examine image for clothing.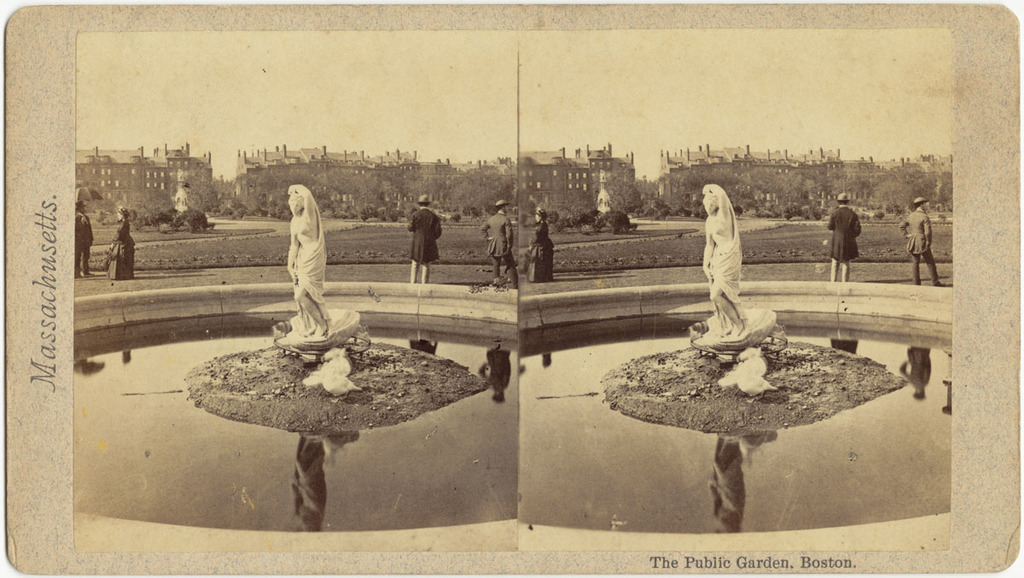
Examination result: Rect(900, 207, 940, 283).
